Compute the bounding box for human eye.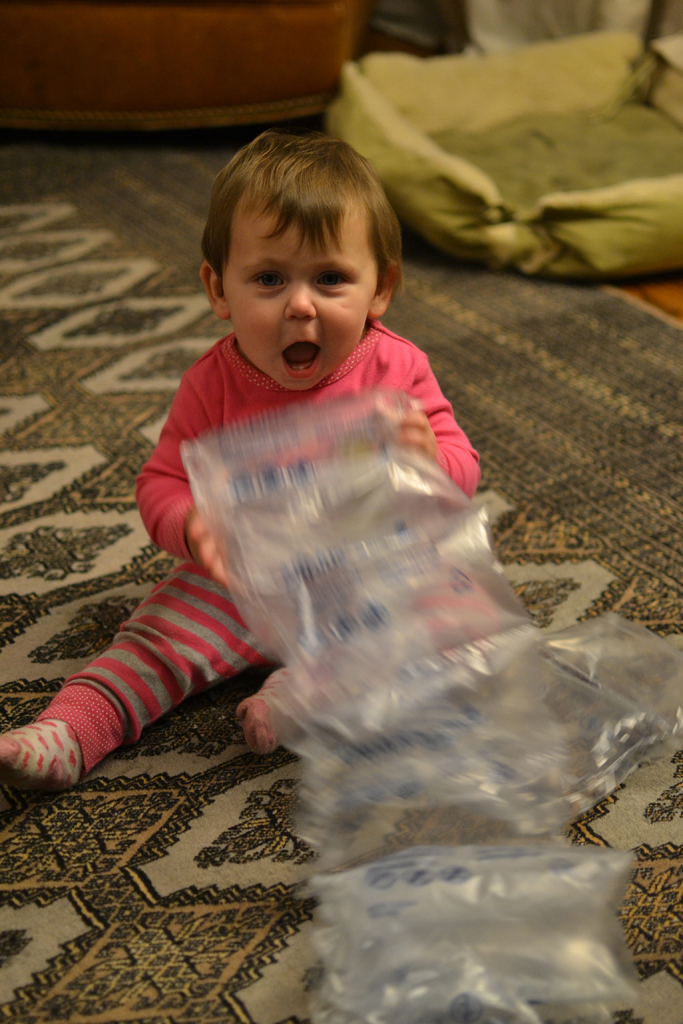
crop(246, 268, 288, 294).
